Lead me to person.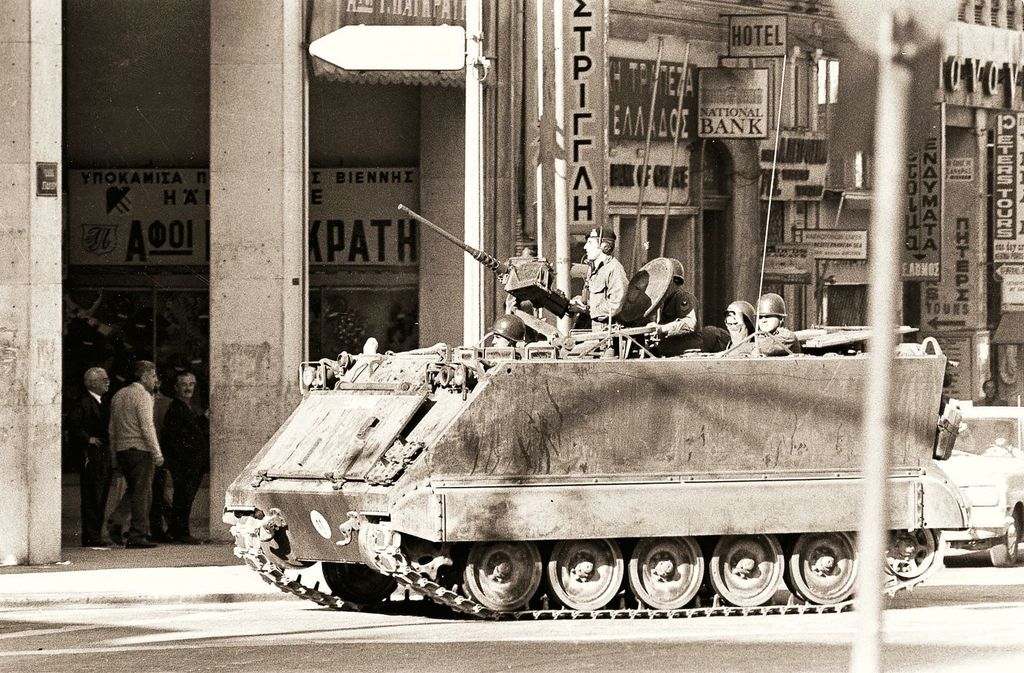
Lead to {"x1": 985, "y1": 420, "x2": 1023, "y2": 457}.
